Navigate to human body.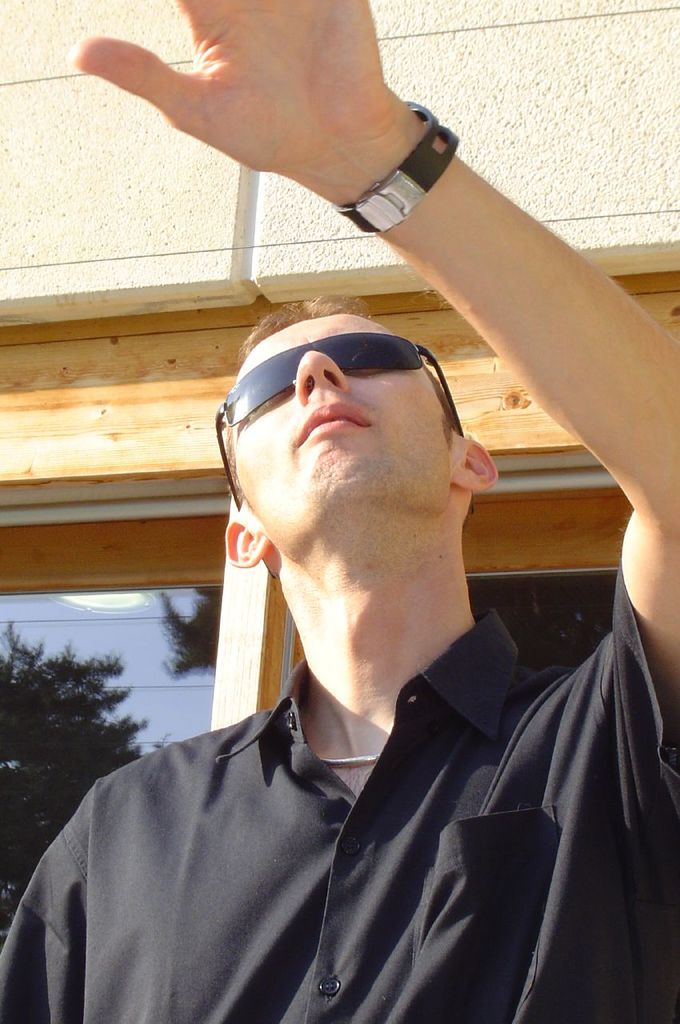
Navigation target: 0,0,679,1023.
